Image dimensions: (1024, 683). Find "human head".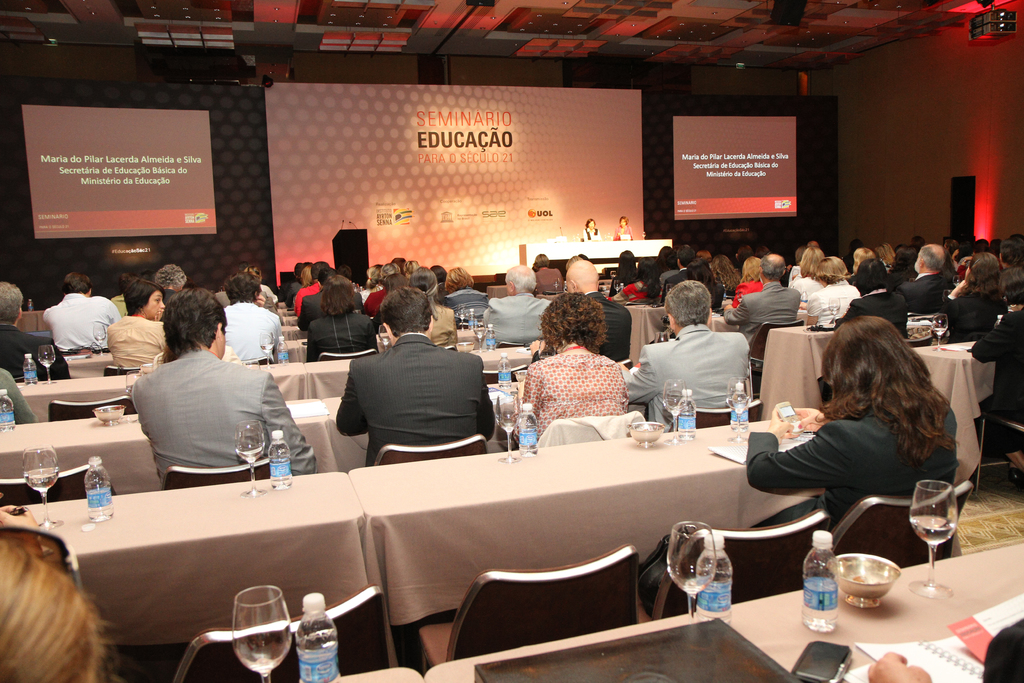
box=[229, 265, 266, 286].
